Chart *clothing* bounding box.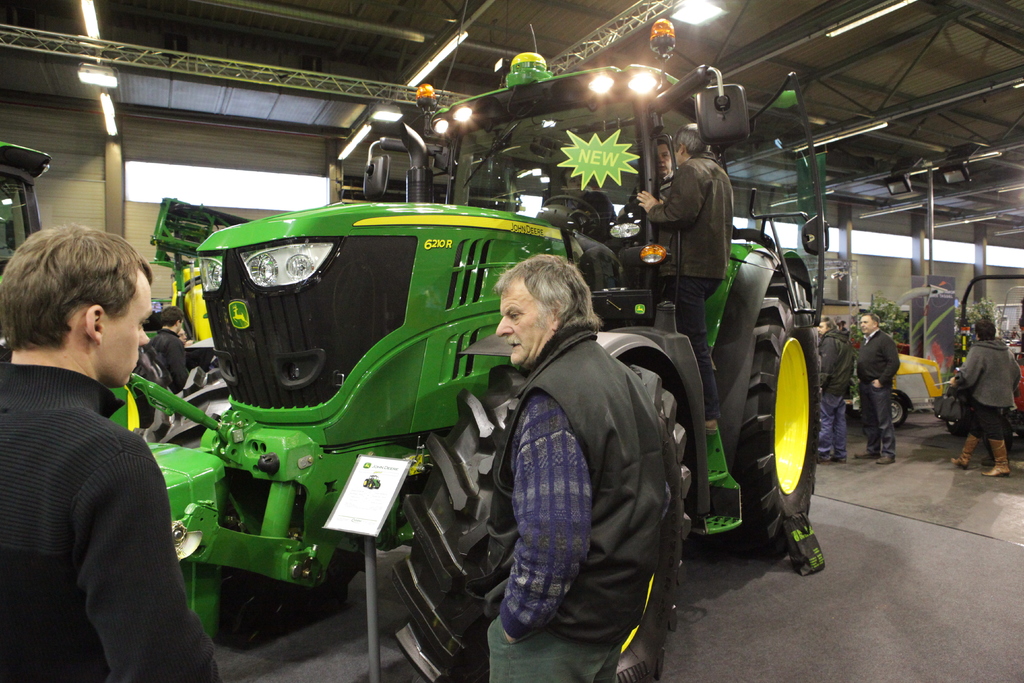
Charted: [617,174,675,281].
